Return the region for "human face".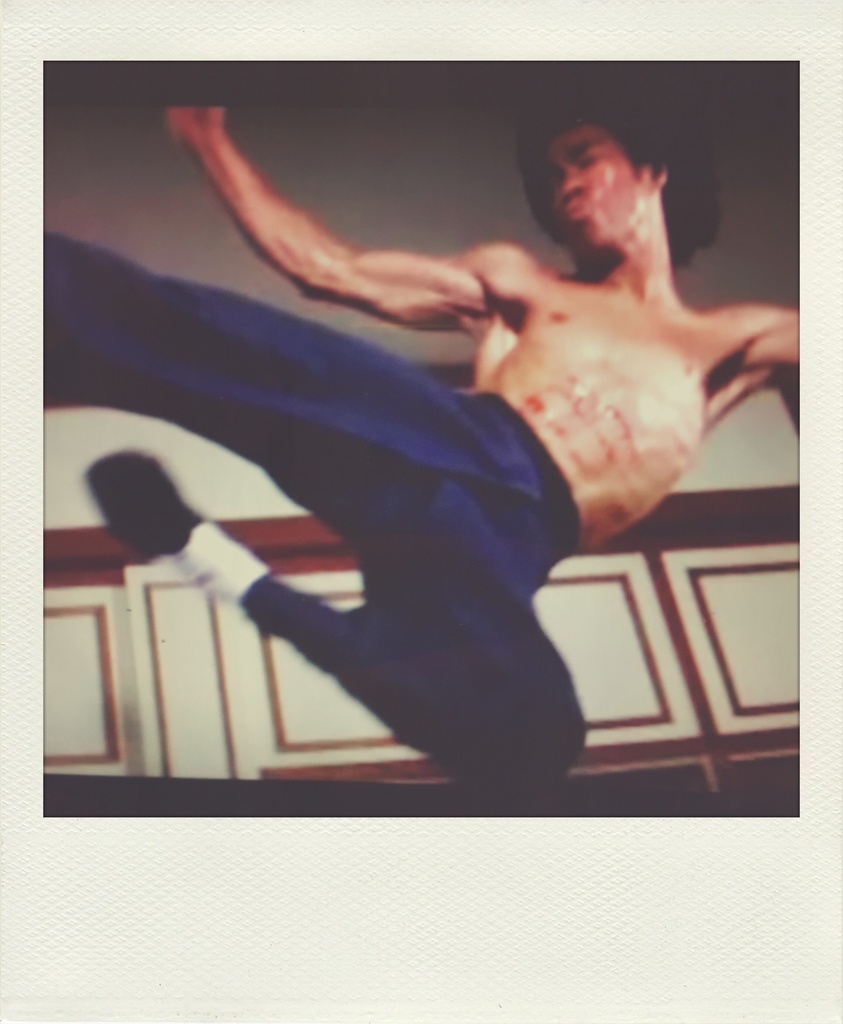
[left=546, top=102, right=645, bottom=259].
